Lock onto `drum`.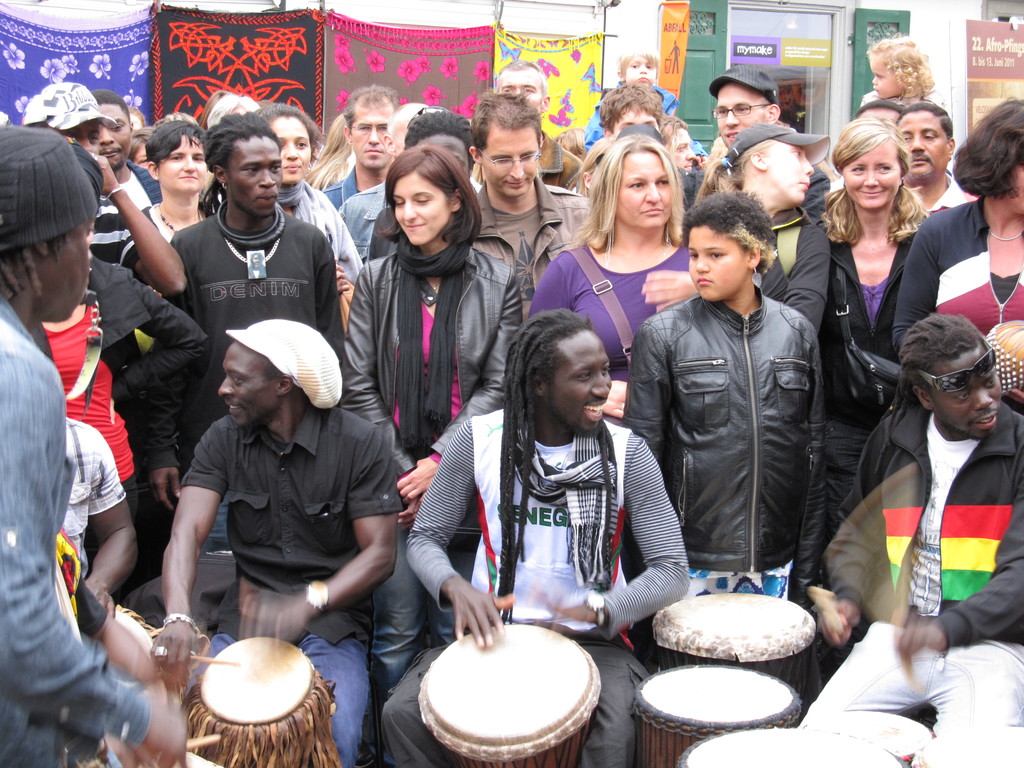
Locked: detection(628, 659, 794, 767).
